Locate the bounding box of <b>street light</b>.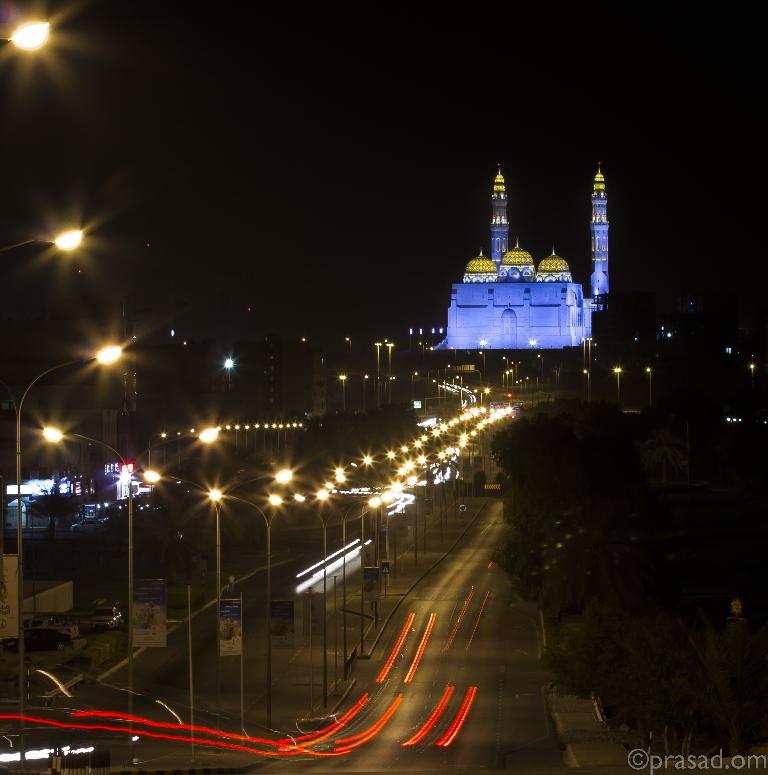
Bounding box: <box>138,460,296,770</box>.
